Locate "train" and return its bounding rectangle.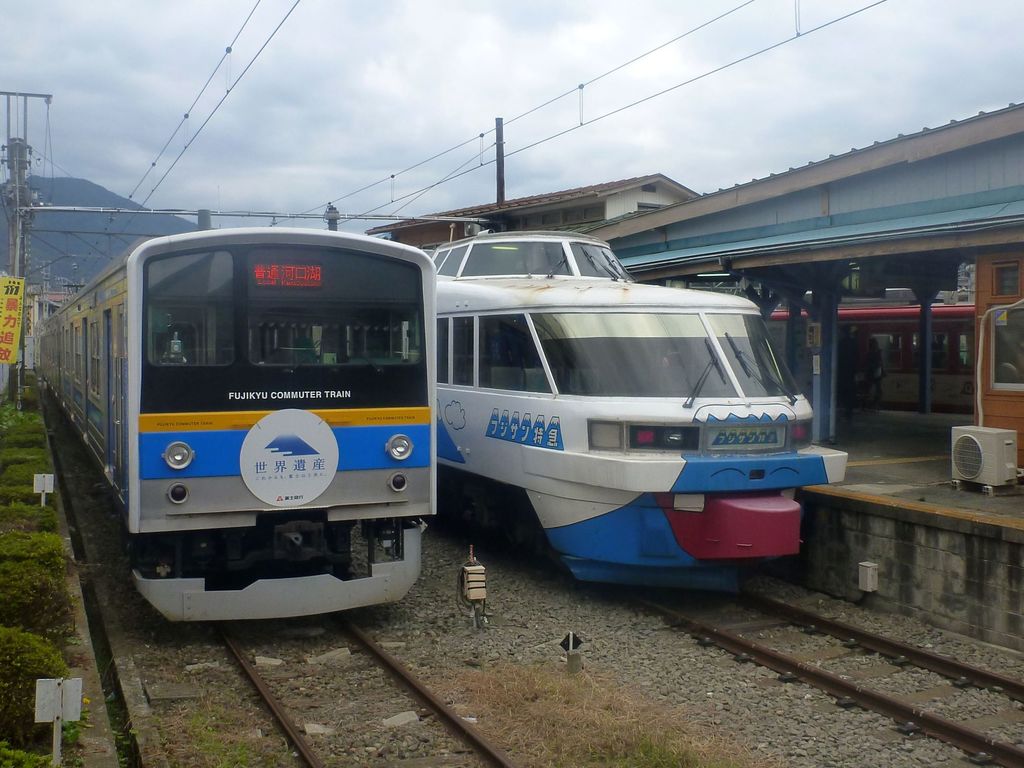
<bbox>366, 217, 846, 593</bbox>.
